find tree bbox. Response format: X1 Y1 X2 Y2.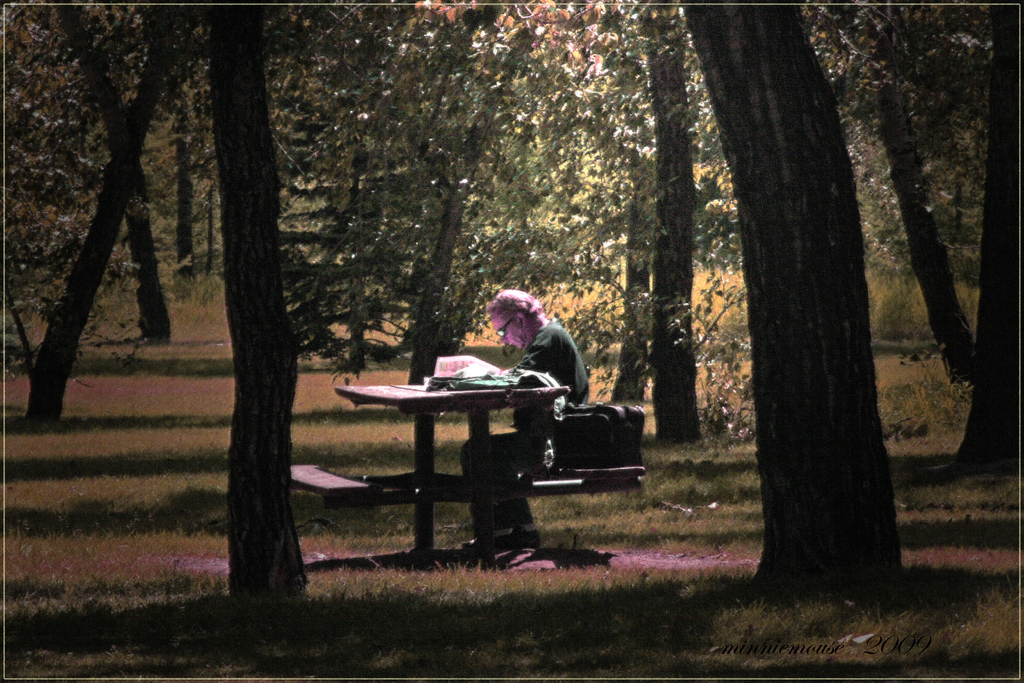
609 238 655 399.
